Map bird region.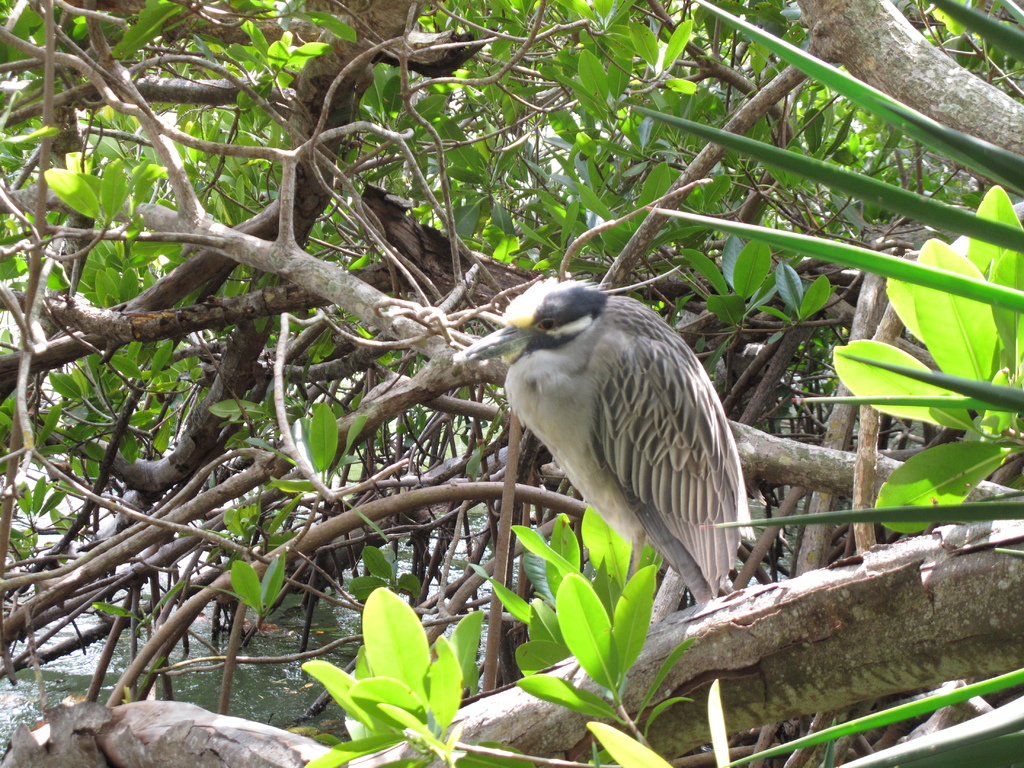
Mapped to l=471, t=303, r=746, b=639.
